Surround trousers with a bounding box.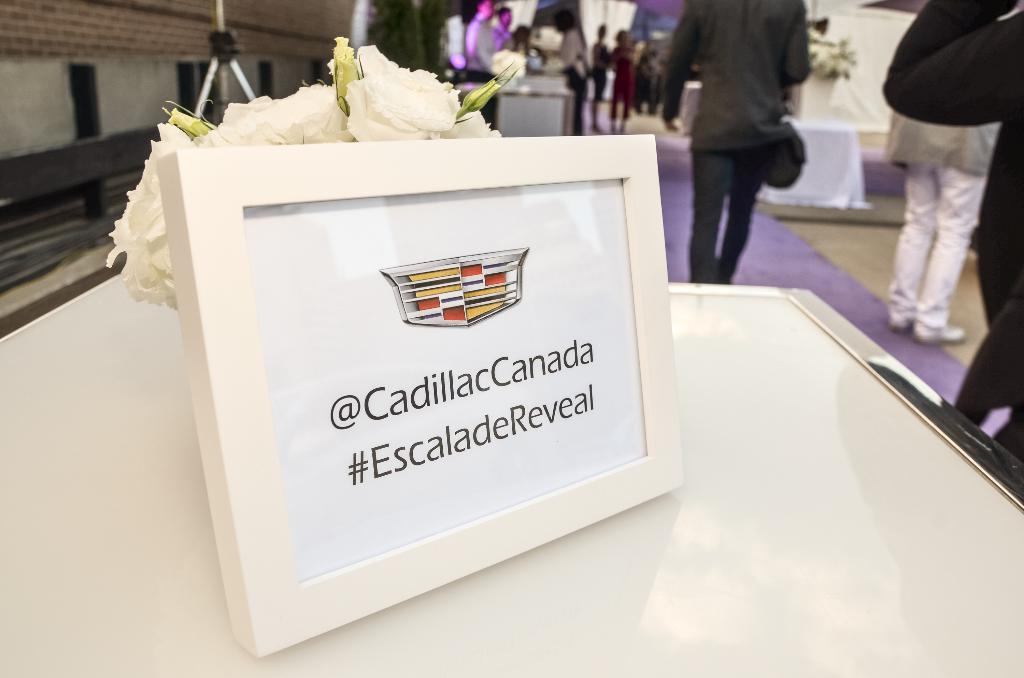
bbox=[875, 109, 996, 339].
